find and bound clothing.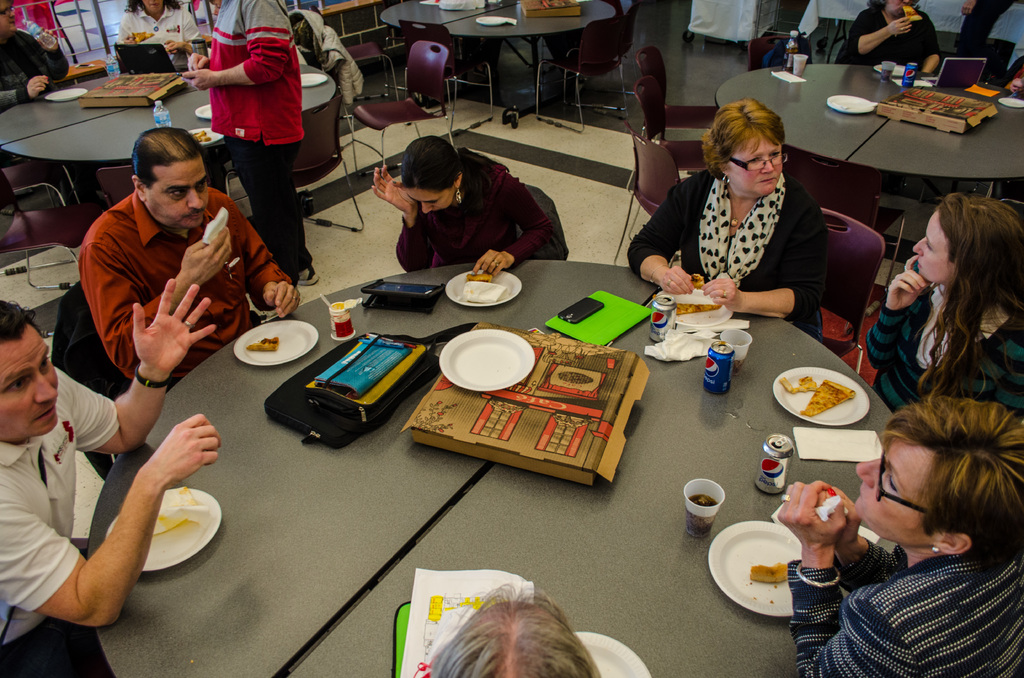
Bound: bbox=(856, 280, 1023, 422).
